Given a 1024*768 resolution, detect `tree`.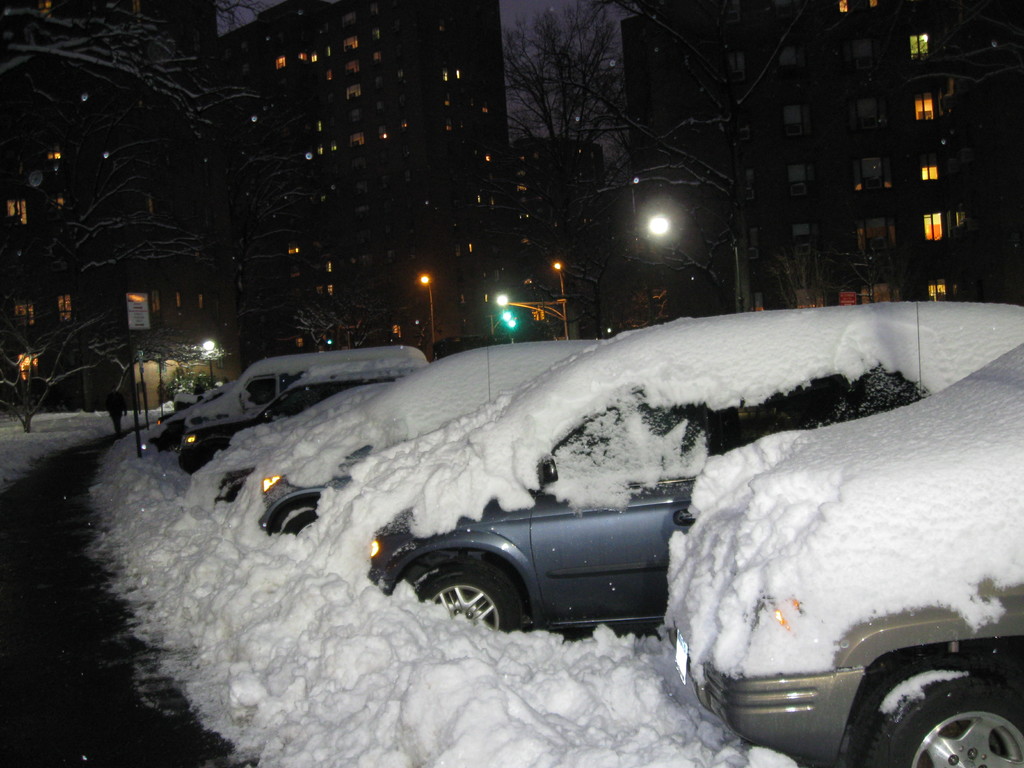
{"left": 481, "top": 0, "right": 640, "bottom": 189}.
